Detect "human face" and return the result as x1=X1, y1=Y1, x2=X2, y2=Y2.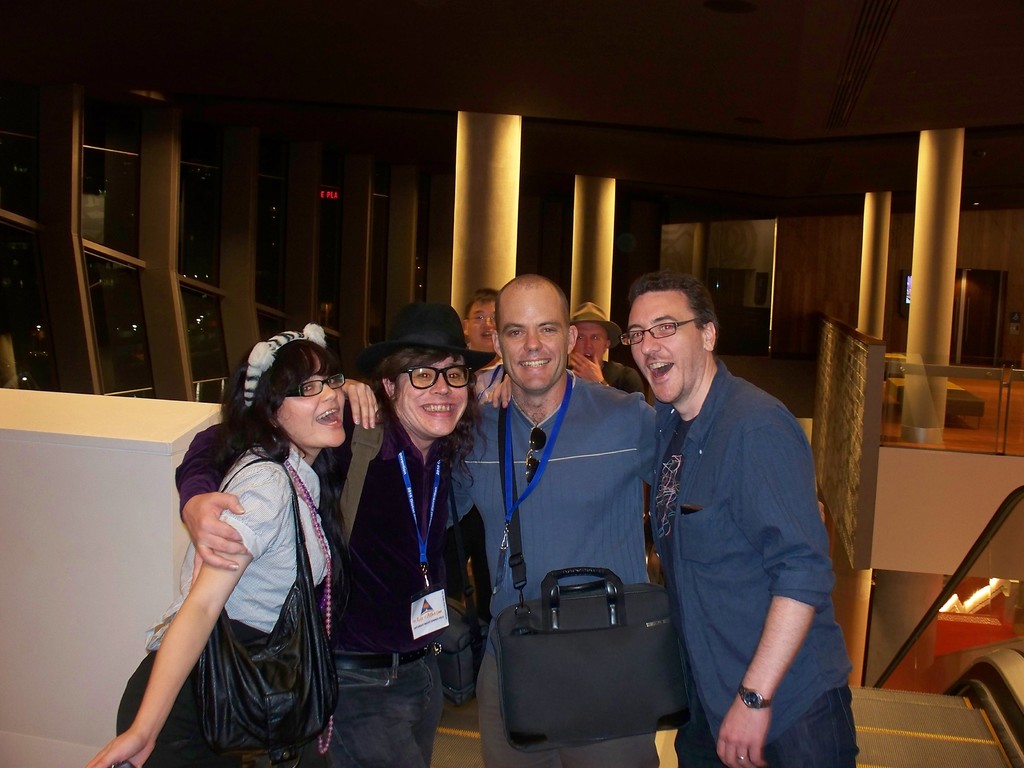
x1=396, y1=359, x2=471, y2=441.
